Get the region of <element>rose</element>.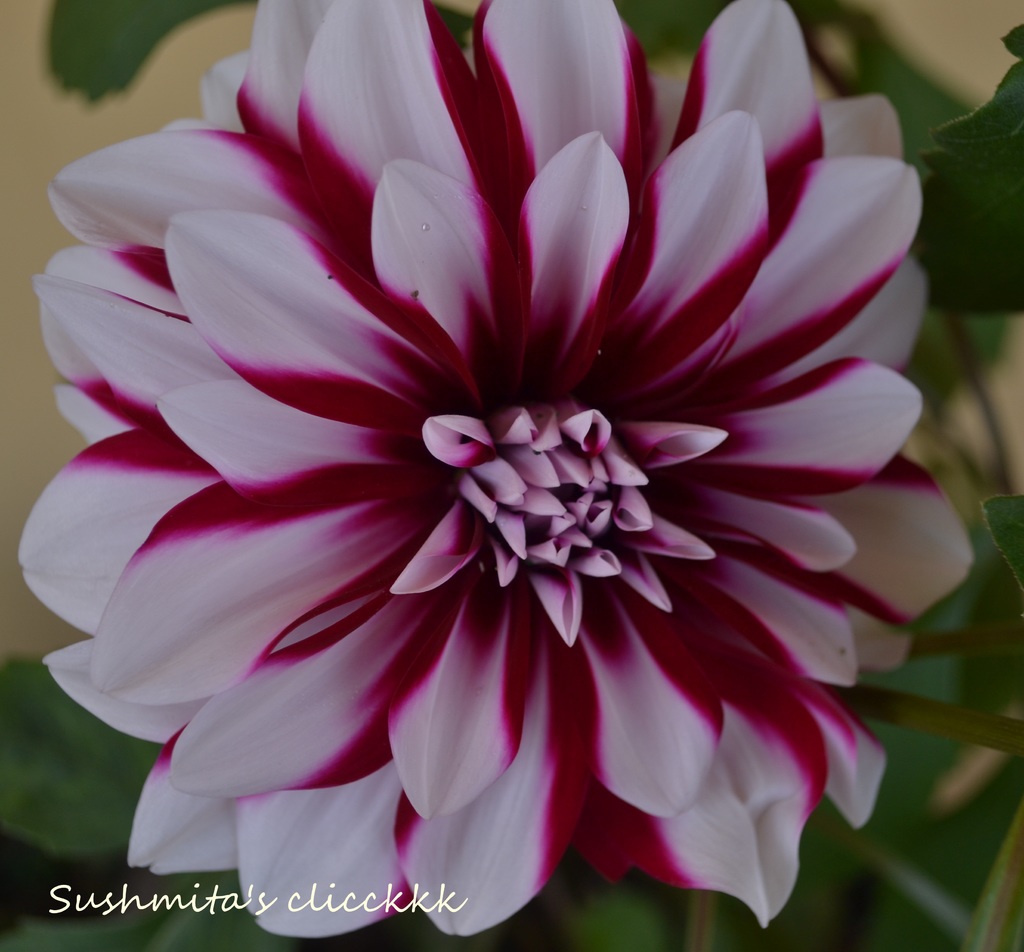
locate(17, 0, 977, 937).
